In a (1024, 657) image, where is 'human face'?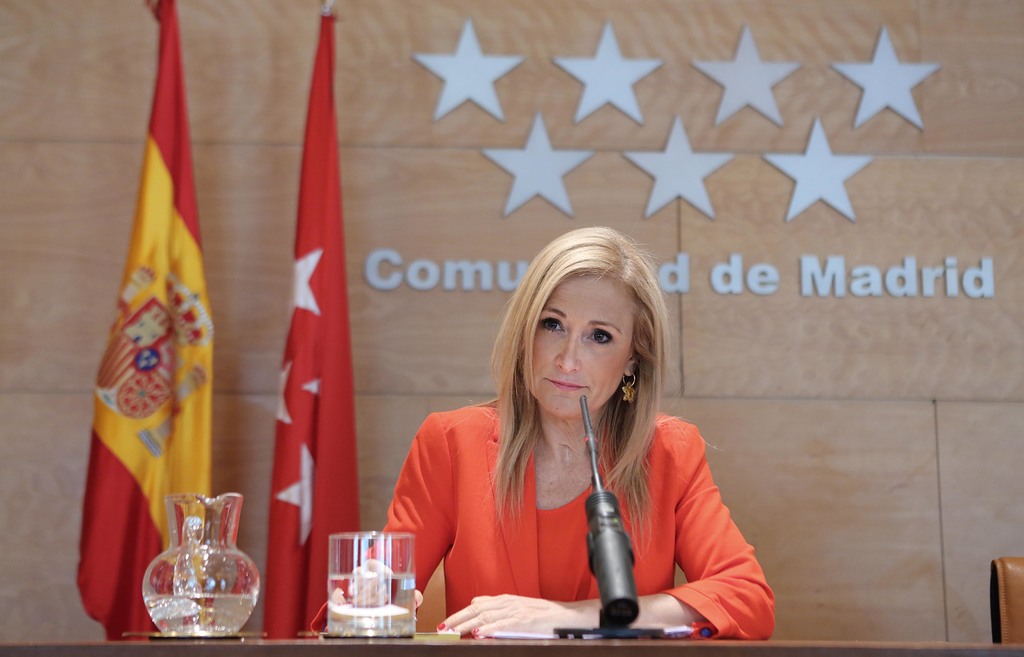
(x1=531, y1=278, x2=635, y2=419).
